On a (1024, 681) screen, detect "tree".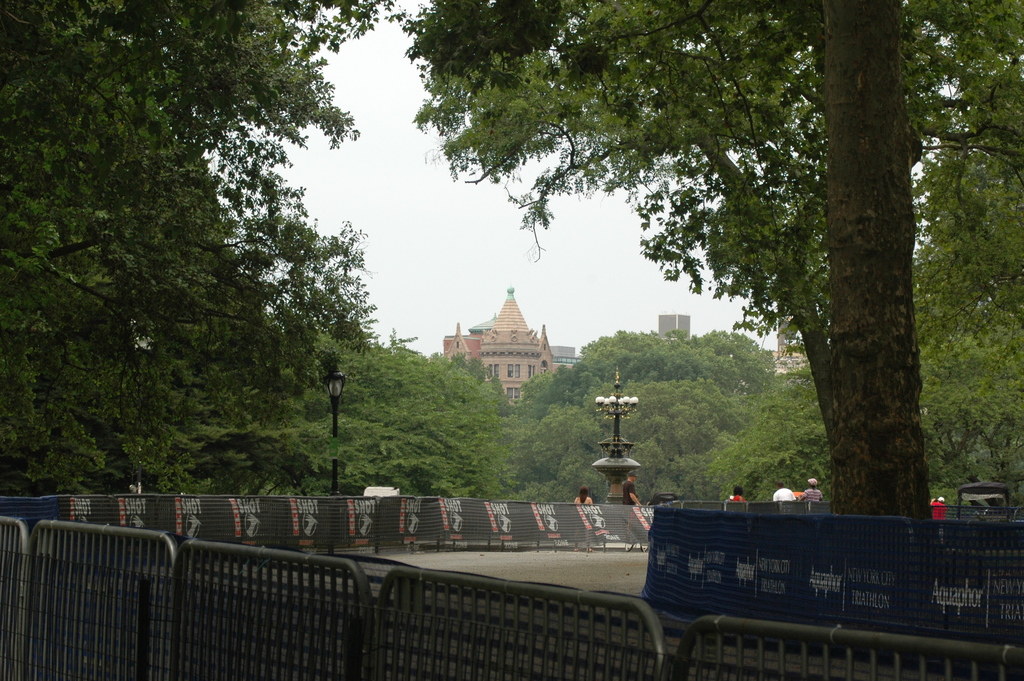
bbox(399, 0, 1023, 518).
